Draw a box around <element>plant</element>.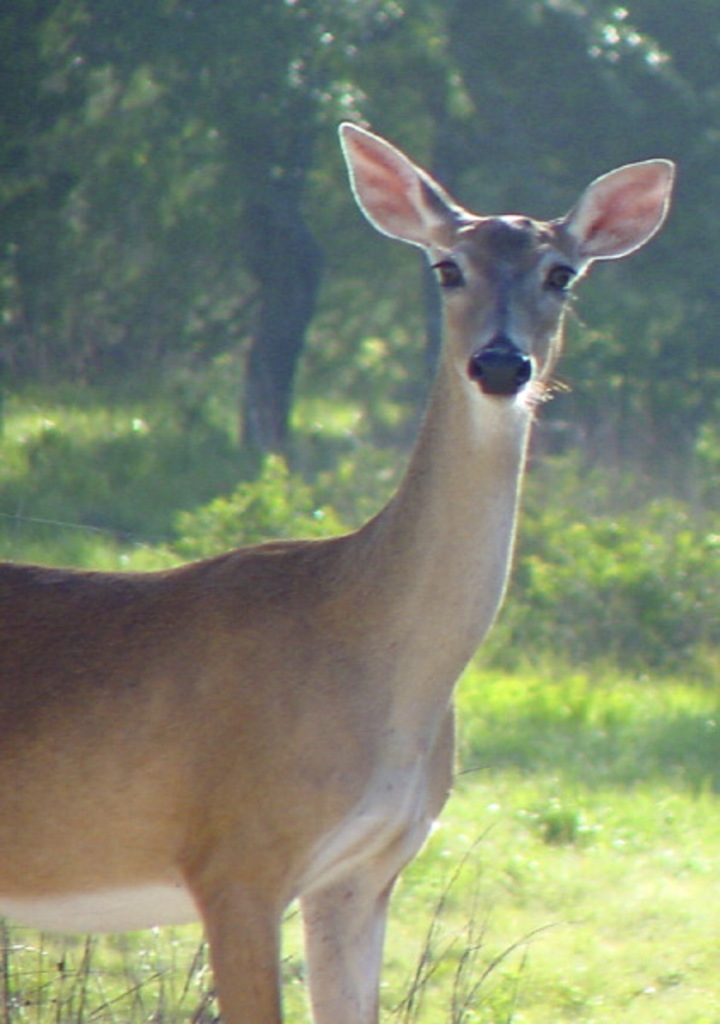
278,896,319,1022.
